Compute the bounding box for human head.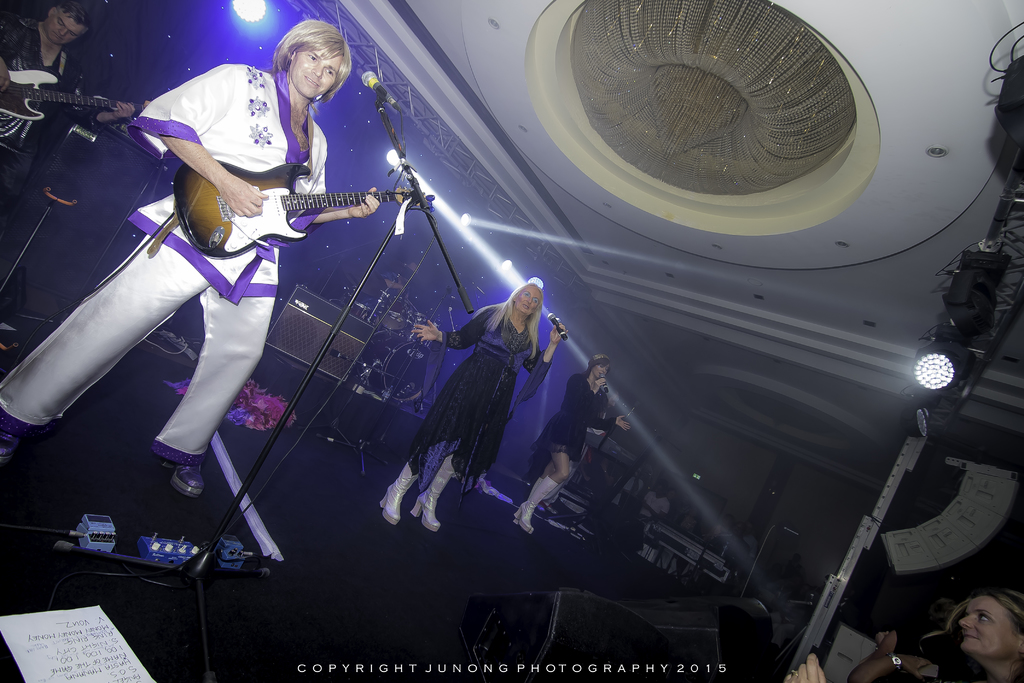
region(273, 15, 350, 103).
